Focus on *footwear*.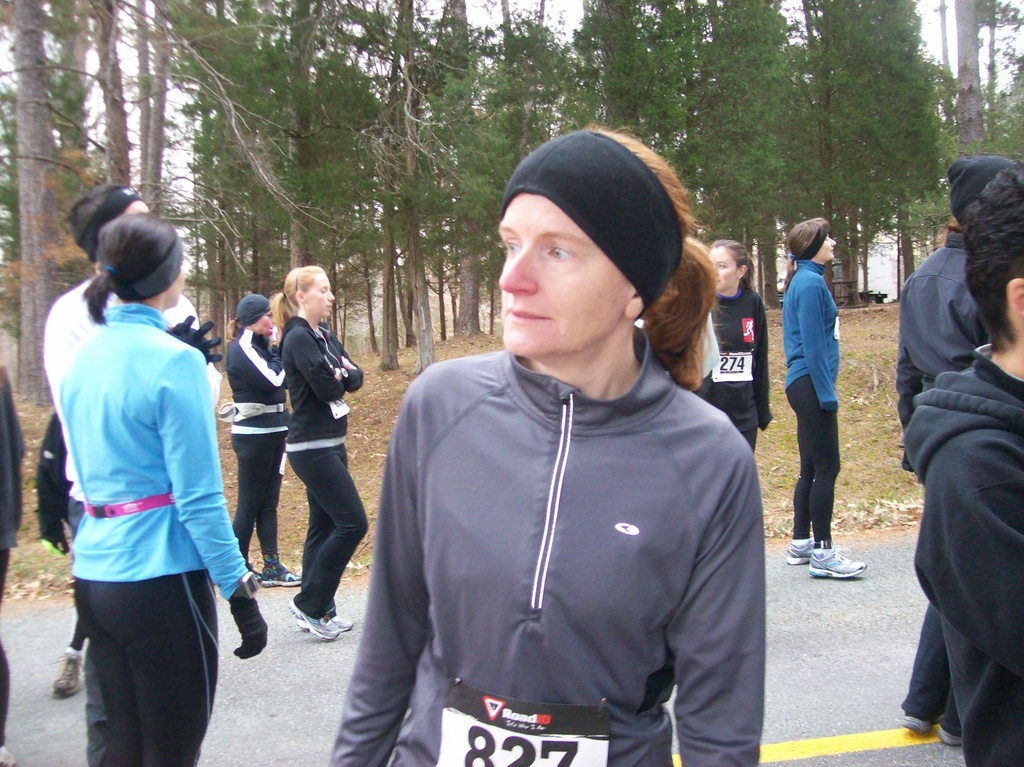
Focused at x1=288 y1=601 x2=337 y2=645.
